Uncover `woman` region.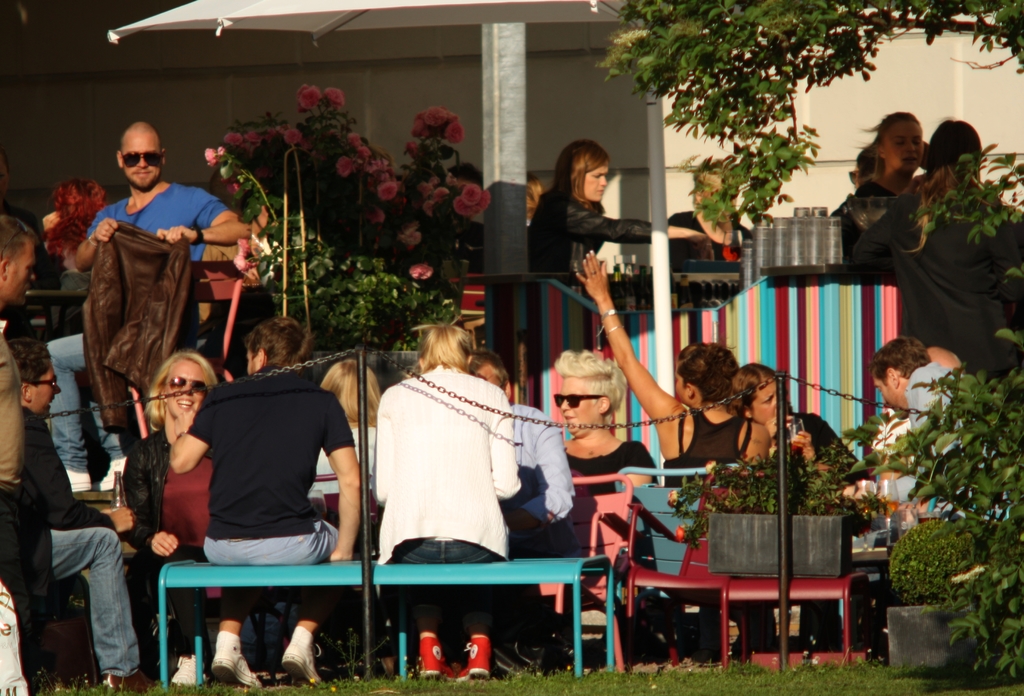
Uncovered: pyautogui.locateOnScreen(534, 132, 721, 300).
